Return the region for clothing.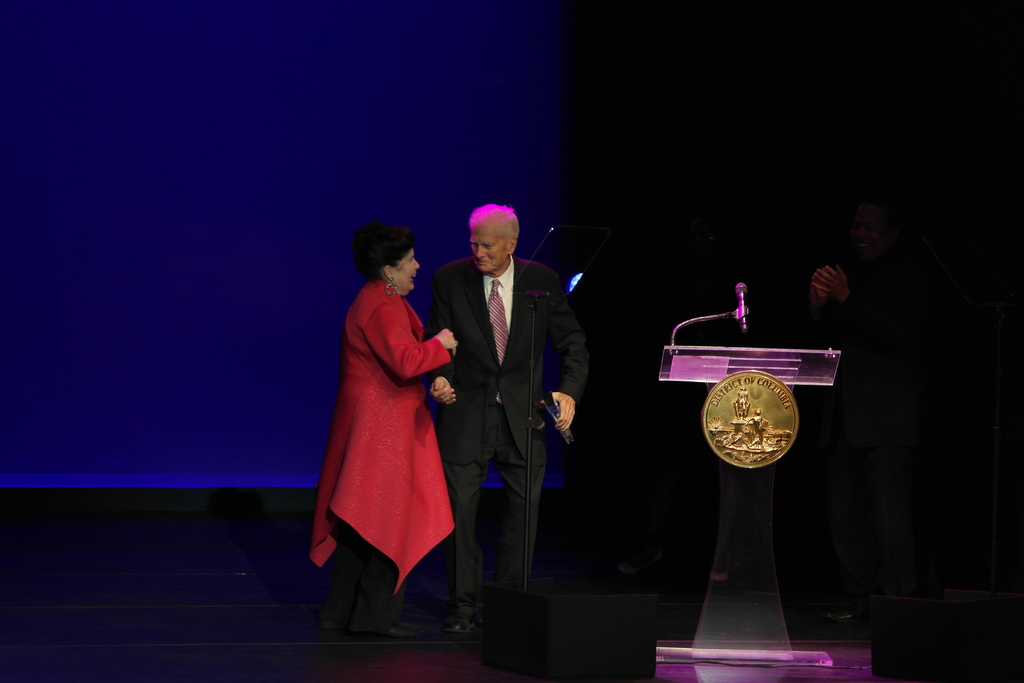
[843, 403, 927, 598].
